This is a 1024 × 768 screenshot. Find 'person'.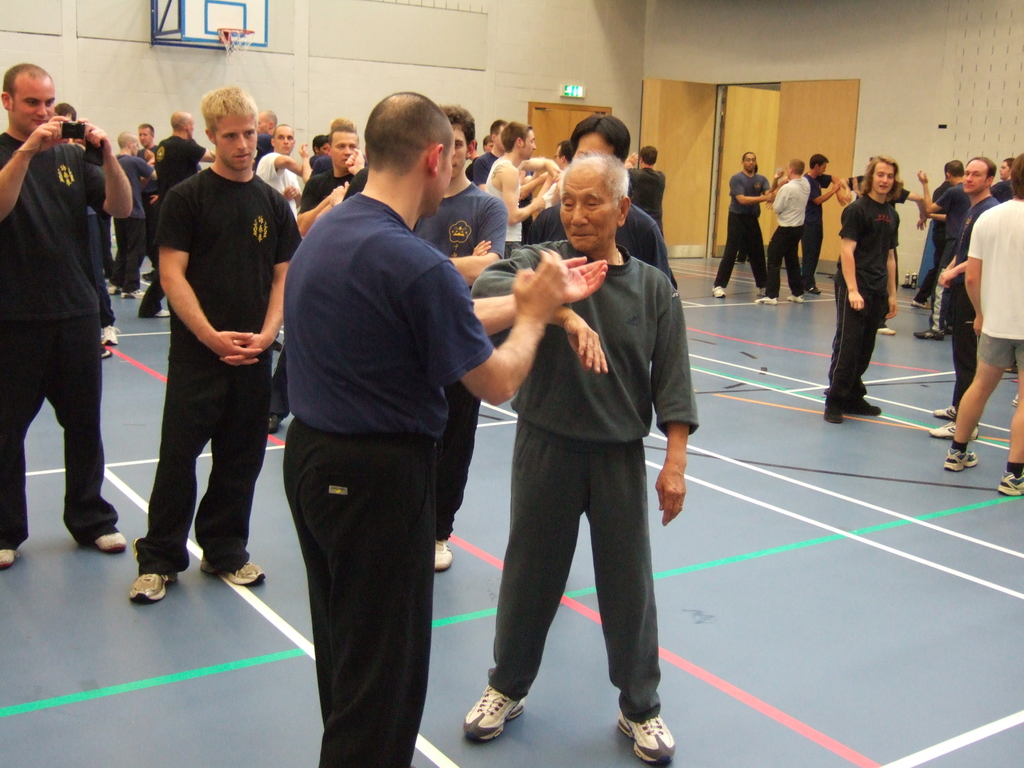
Bounding box: select_region(798, 143, 852, 300).
